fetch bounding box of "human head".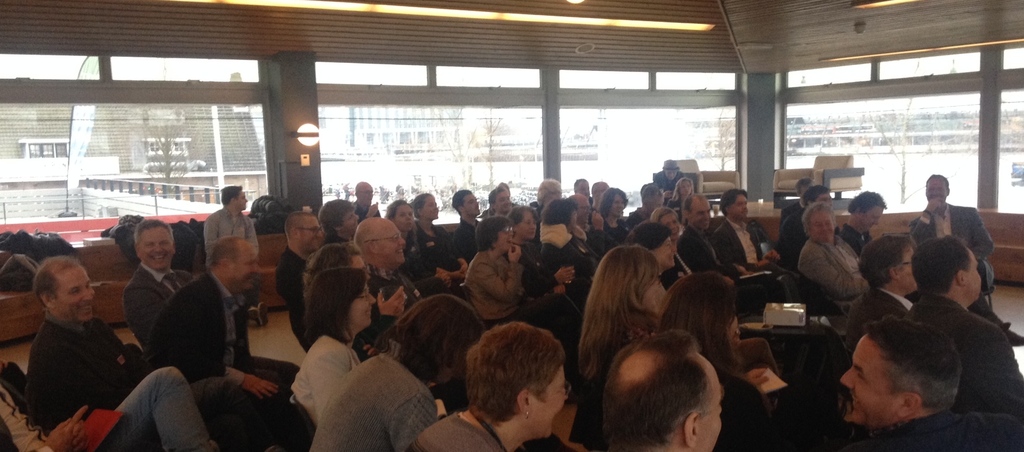
Bbox: box=[661, 161, 678, 182].
